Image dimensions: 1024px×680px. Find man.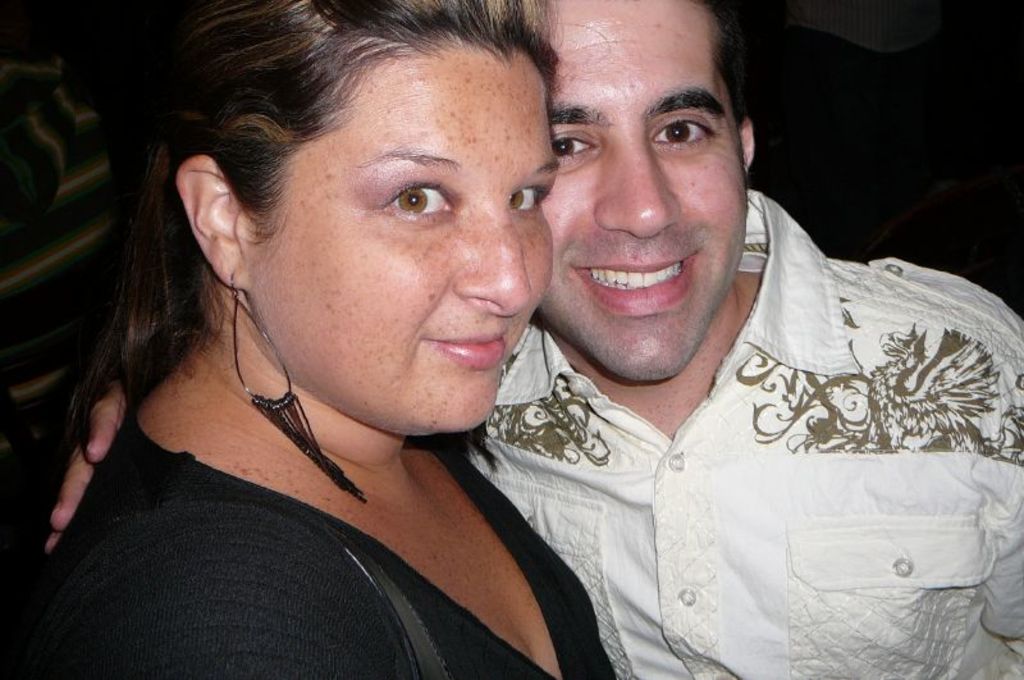
pyautogui.locateOnScreen(17, 0, 1023, 679).
